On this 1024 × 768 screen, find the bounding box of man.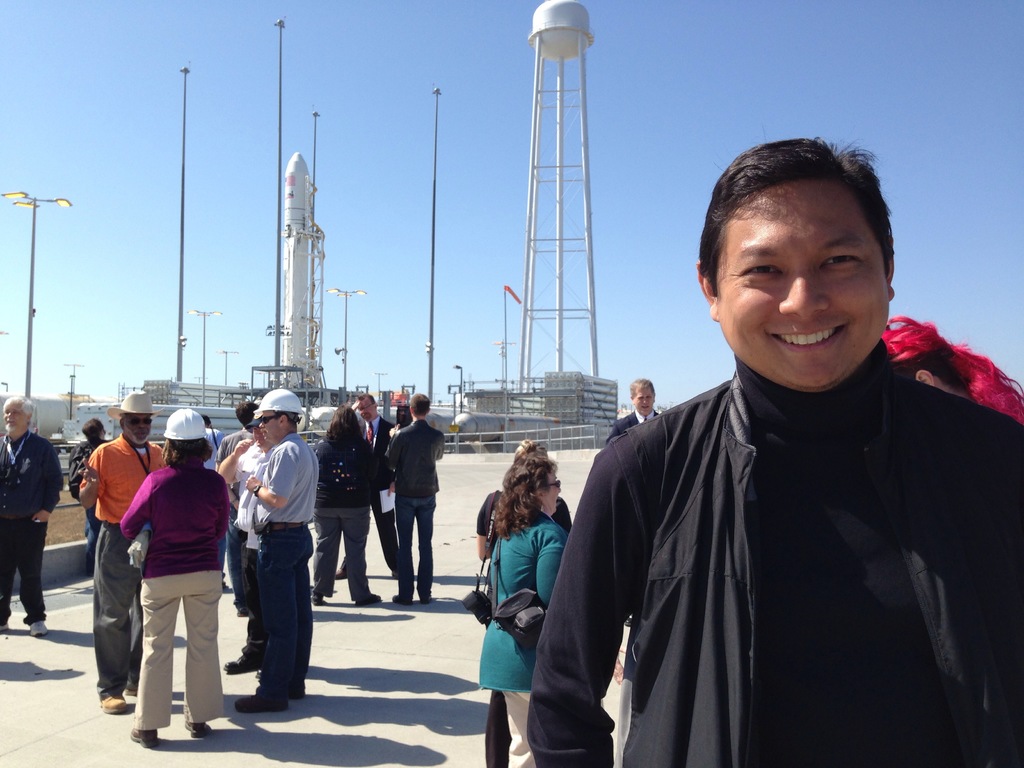
Bounding box: {"left": 79, "top": 397, "right": 166, "bottom": 710}.
